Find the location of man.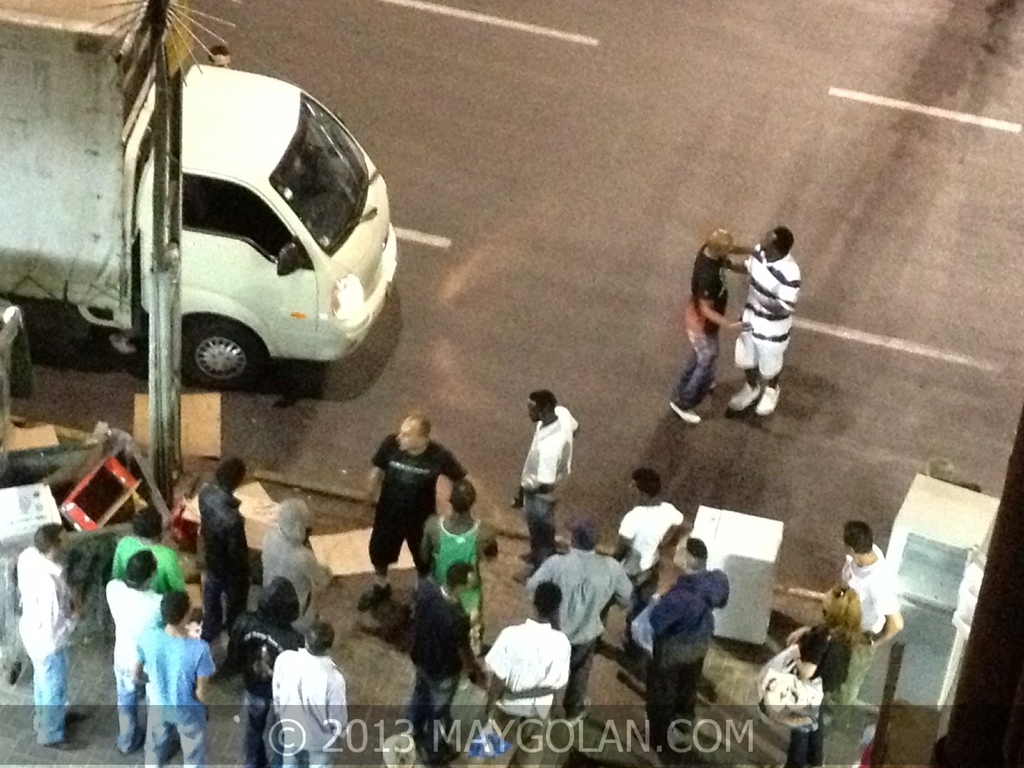
Location: {"x1": 397, "y1": 559, "x2": 486, "y2": 767}.
